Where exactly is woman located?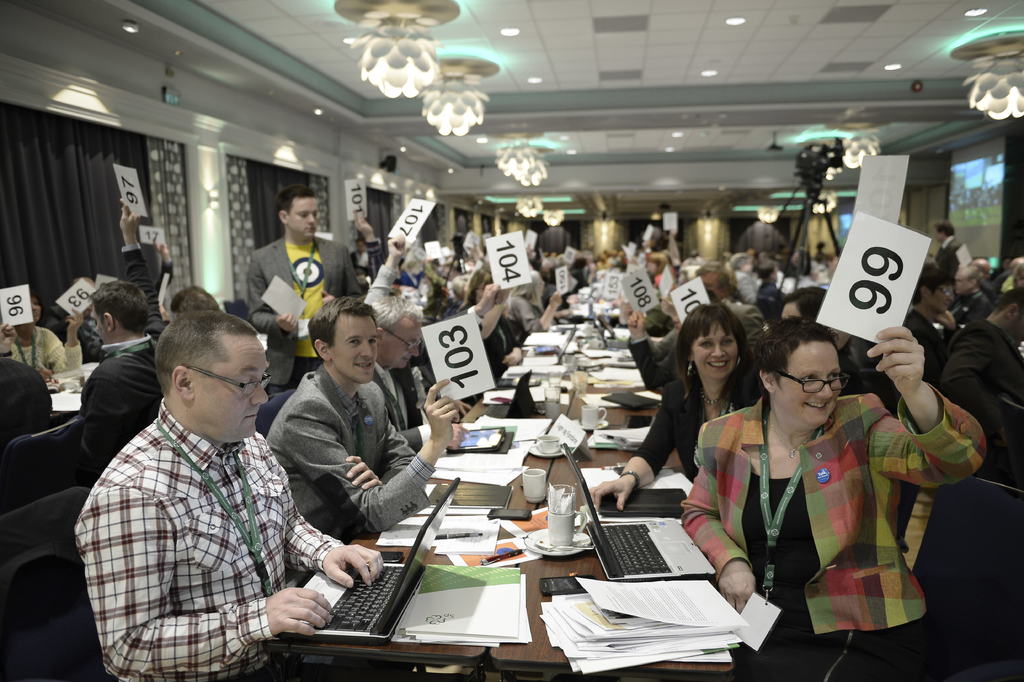
Its bounding box is box(658, 316, 779, 520).
